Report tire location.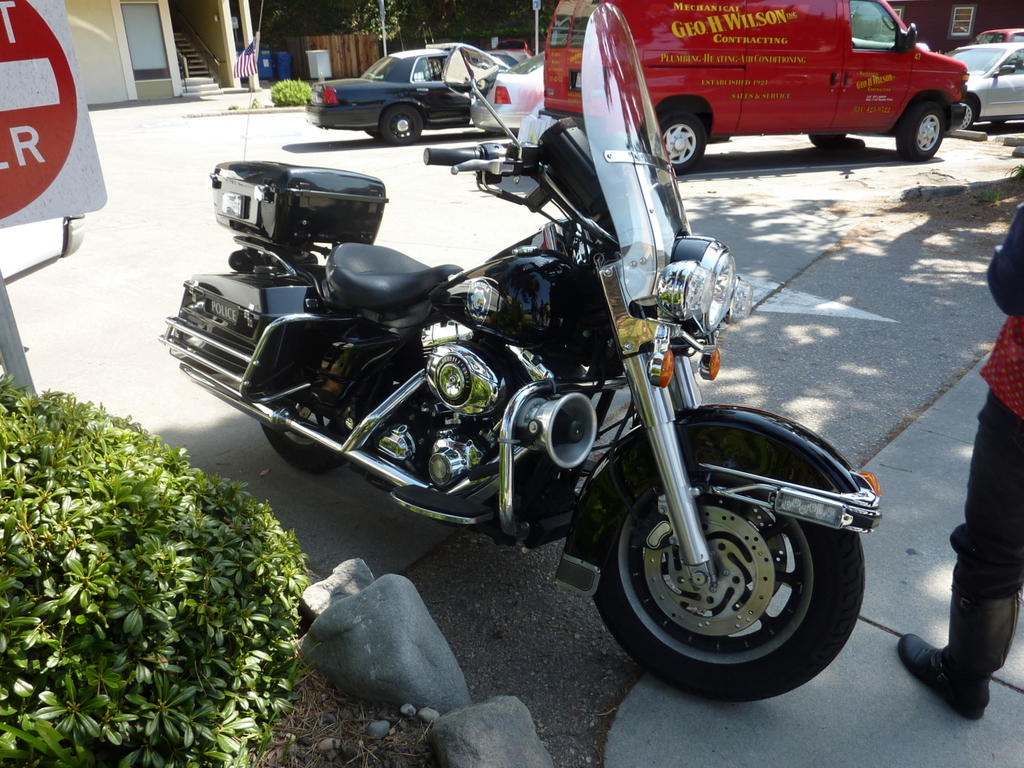
Report: 954:100:975:131.
